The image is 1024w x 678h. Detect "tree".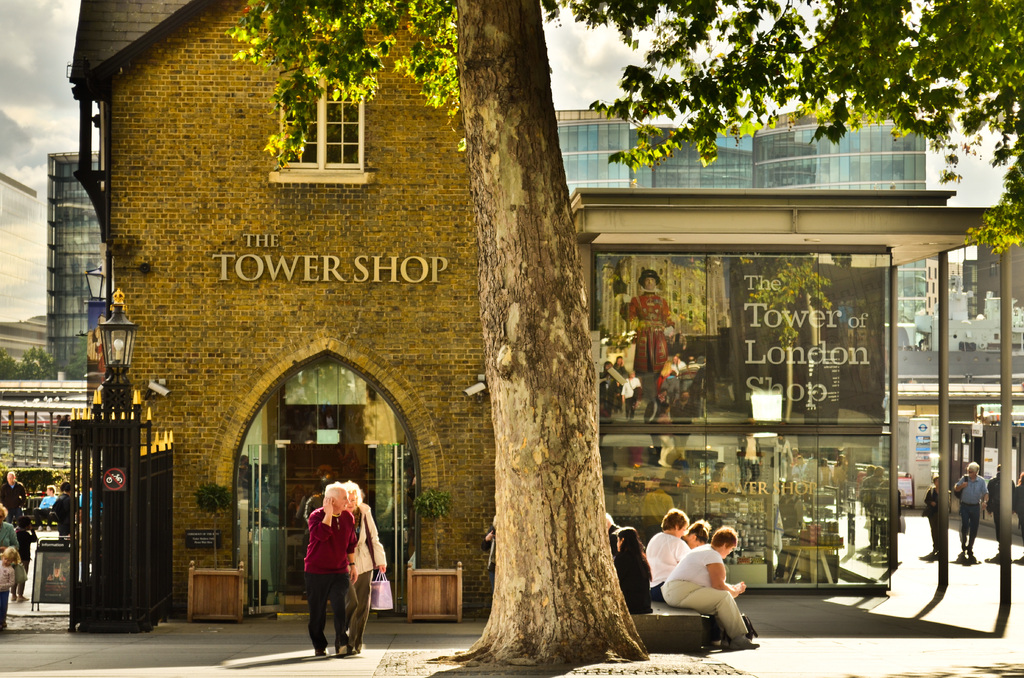
Detection: left=749, top=256, right=838, bottom=426.
